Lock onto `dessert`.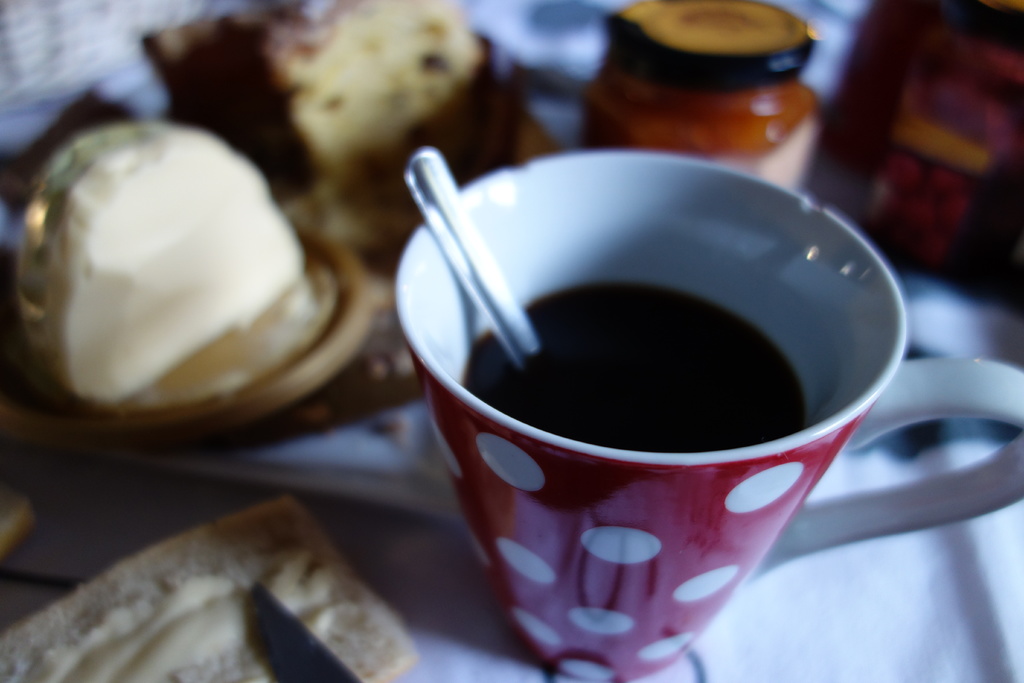
Locked: box(154, 2, 493, 212).
